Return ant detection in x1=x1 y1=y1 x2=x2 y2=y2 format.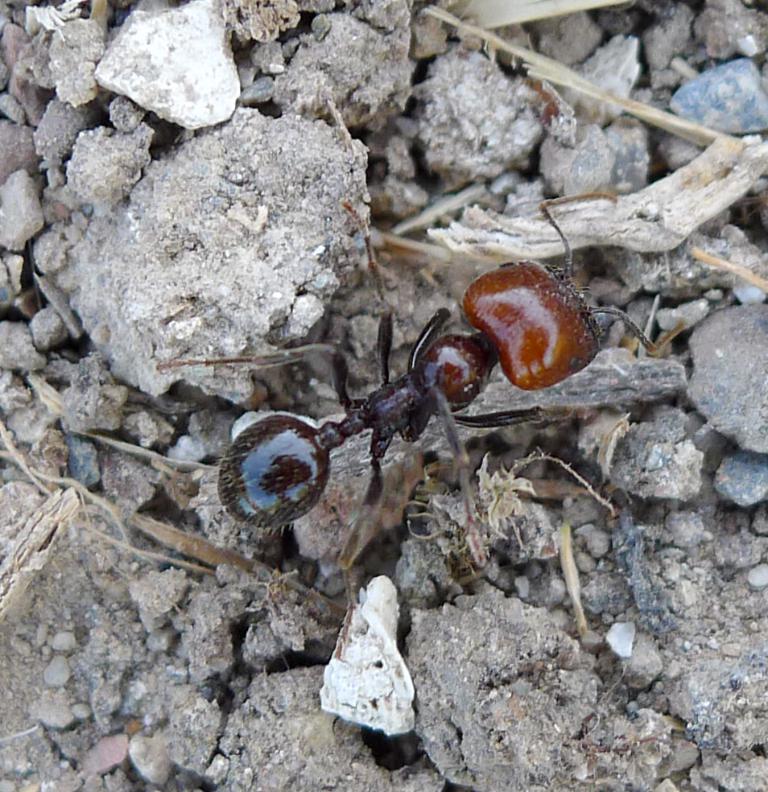
x1=154 y1=203 x2=688 y2=659.
